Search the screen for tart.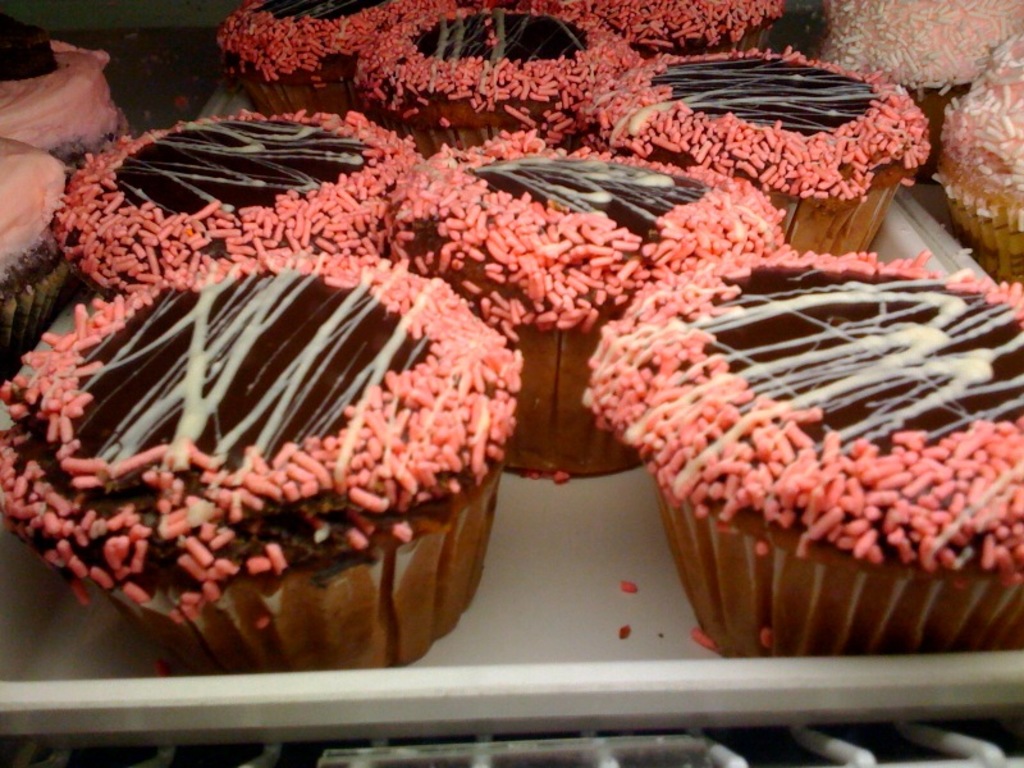
Found at bbox=[0, 250, 518, 677].
